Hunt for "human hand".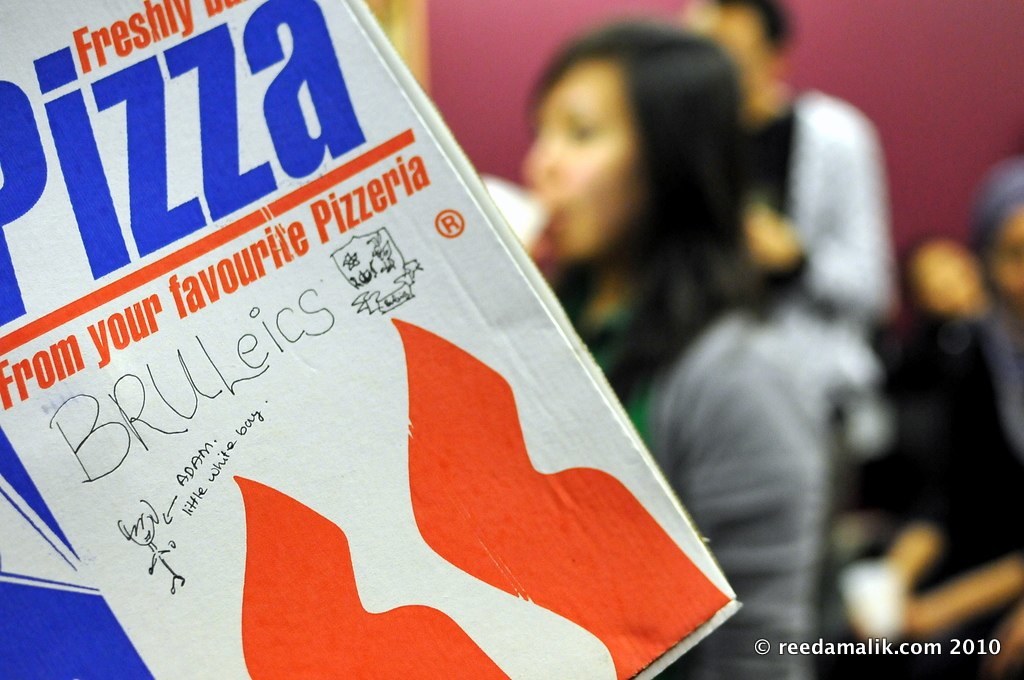
Hunted down at box(905, 236, 989, 312).
